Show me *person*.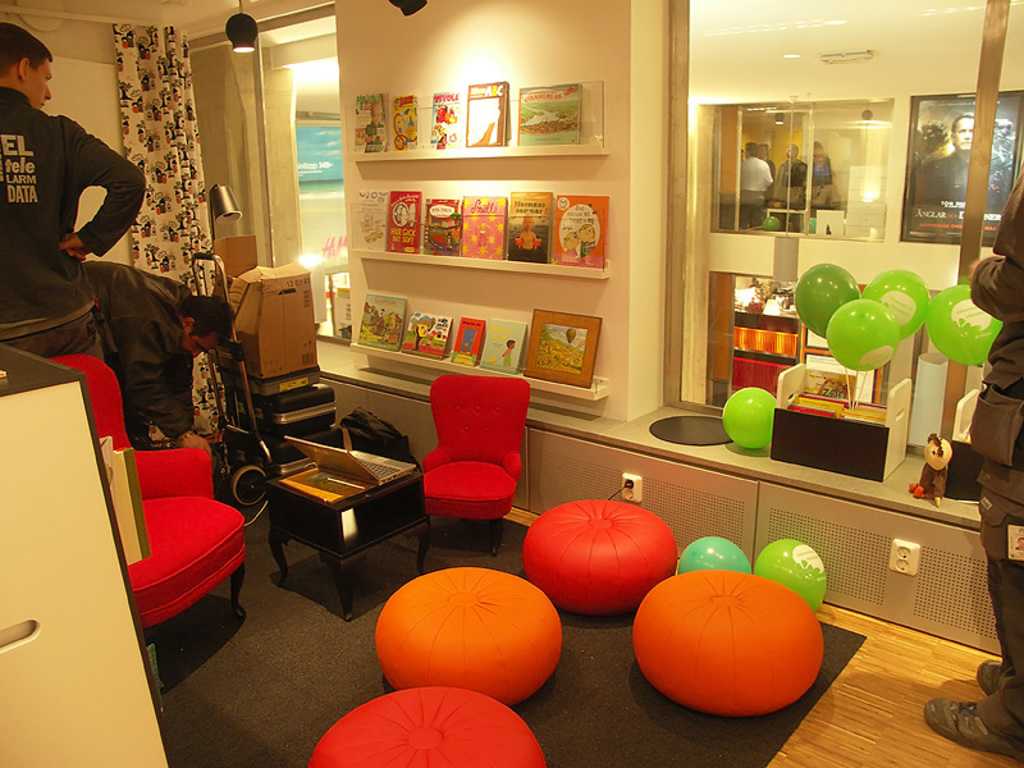
*person* is here: box=[502, 339, 515, 369].
